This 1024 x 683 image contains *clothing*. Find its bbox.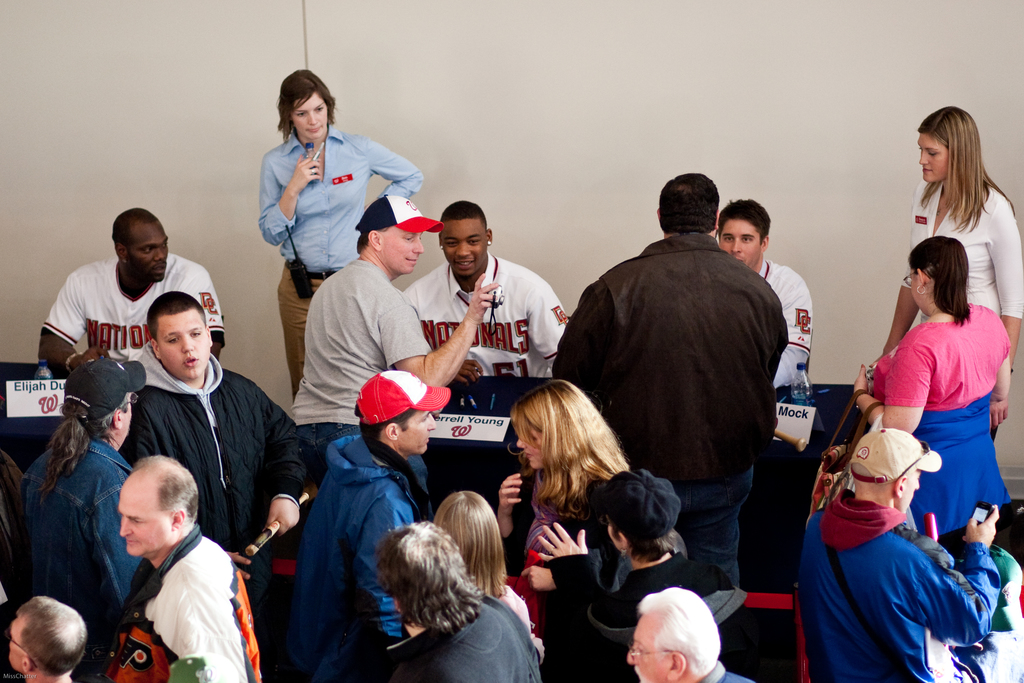
l=291, t=441, r=431, b=682.
